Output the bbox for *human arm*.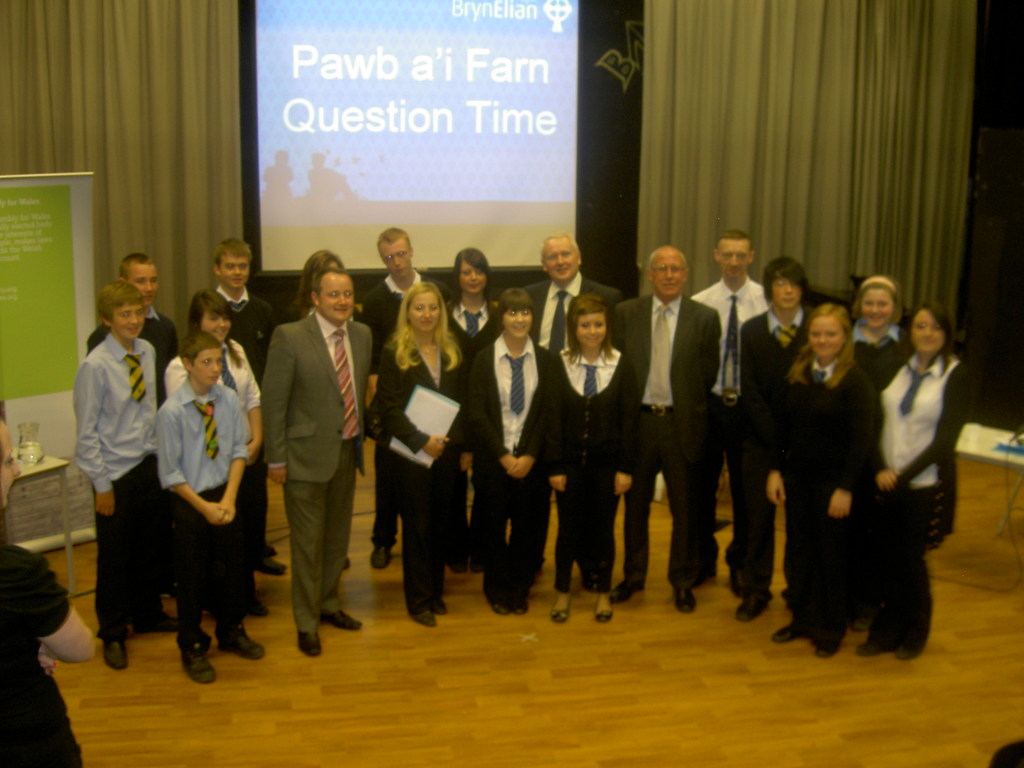
box(168, 365, 192, 400).
